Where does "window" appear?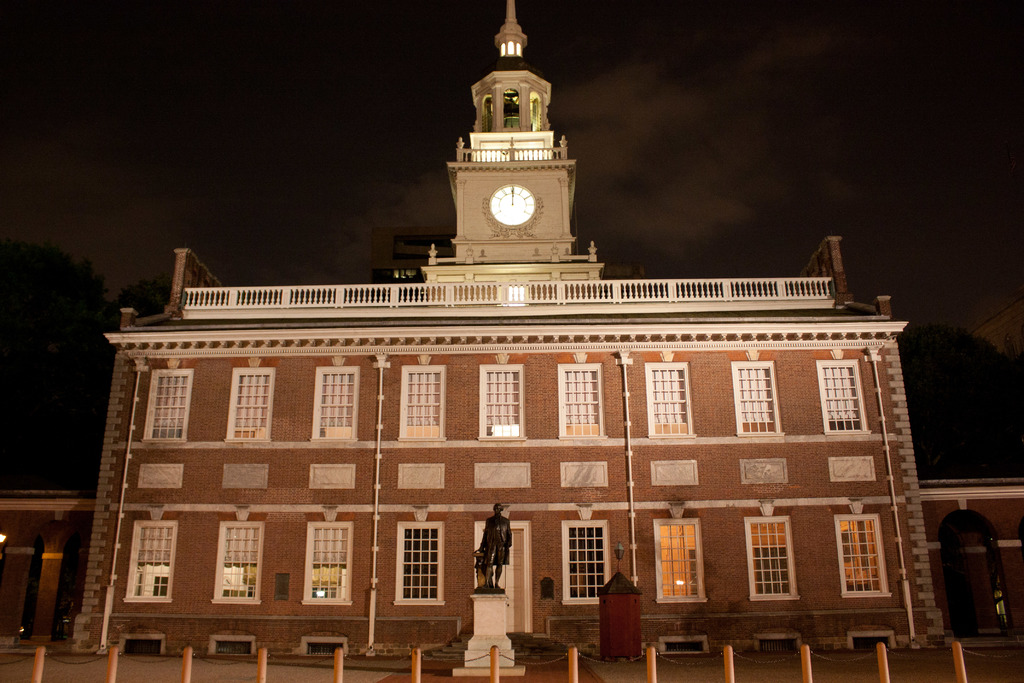
Appears at locate(211, 521, 267, 604).
